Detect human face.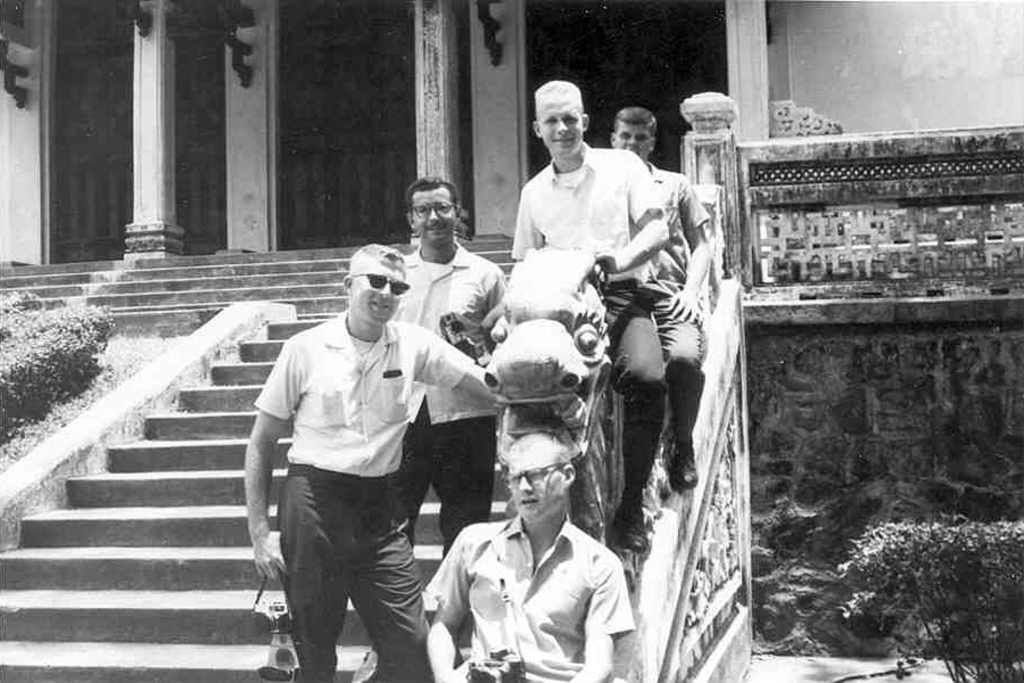
Detected at Rect(413, 188, 457, 244).
